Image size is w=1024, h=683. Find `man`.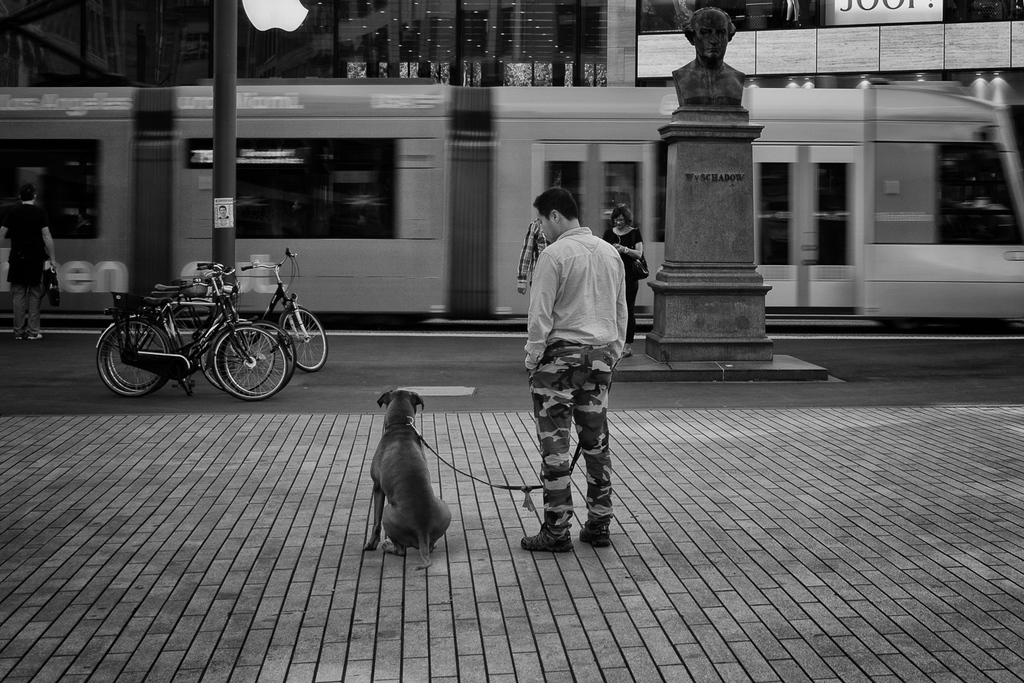
216,204,229,217.
